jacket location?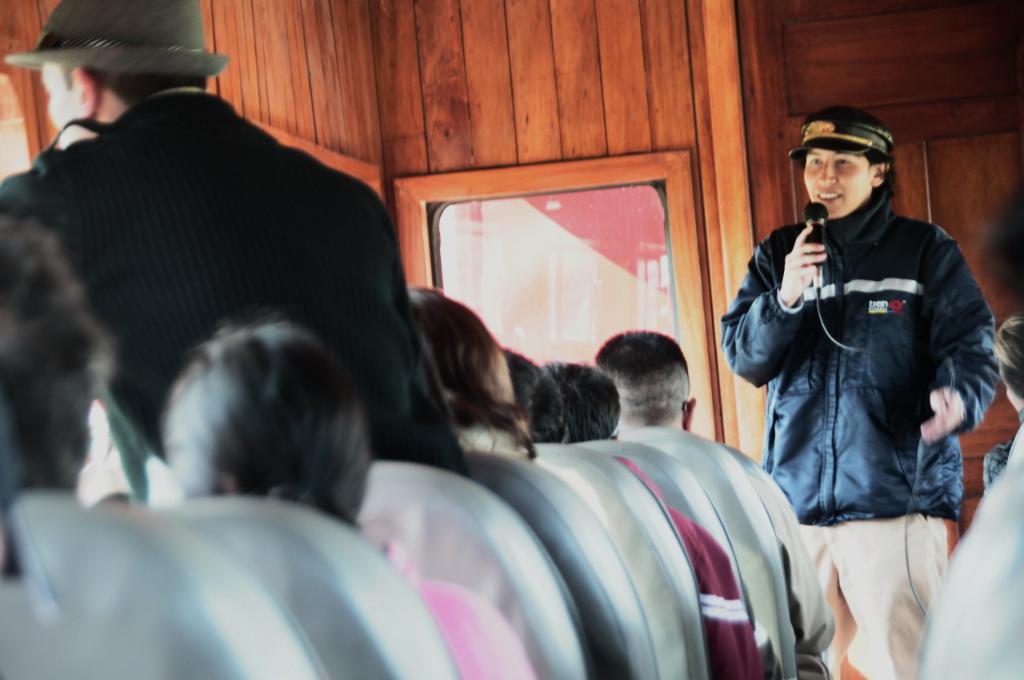
<box>738,155,1003,524</box>
